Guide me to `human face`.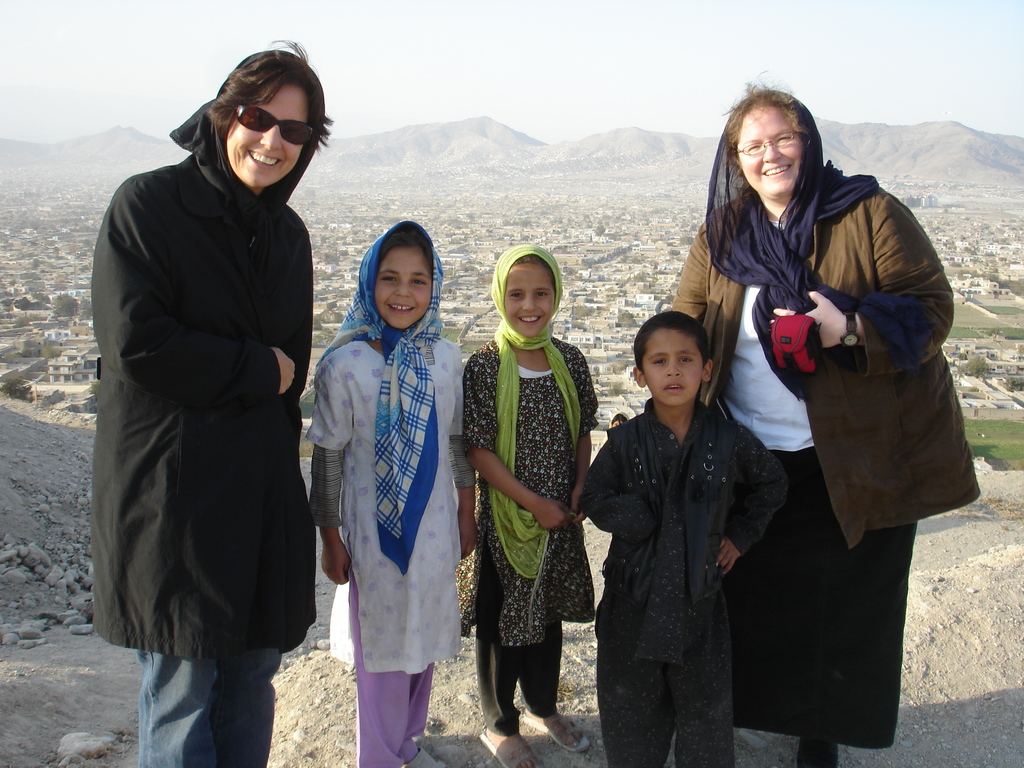
Guidance: (375,245,430,330).
